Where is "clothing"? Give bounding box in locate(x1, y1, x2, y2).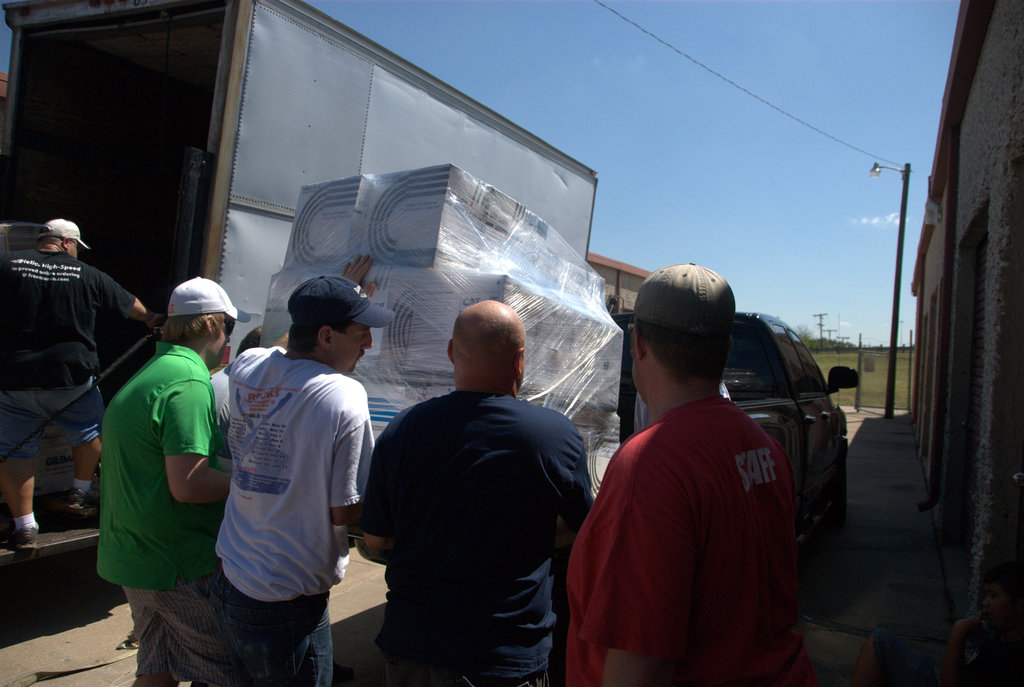
locate(361, 382, 598, 686).
